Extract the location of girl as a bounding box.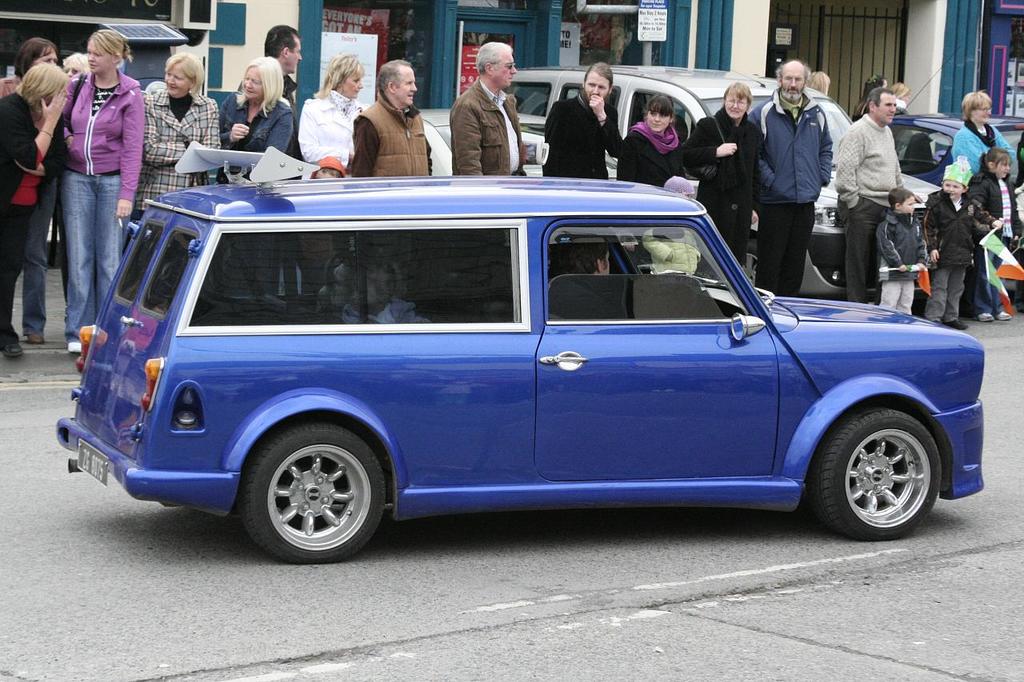
x1=964, y1=151, x2=1023, y2=326.
